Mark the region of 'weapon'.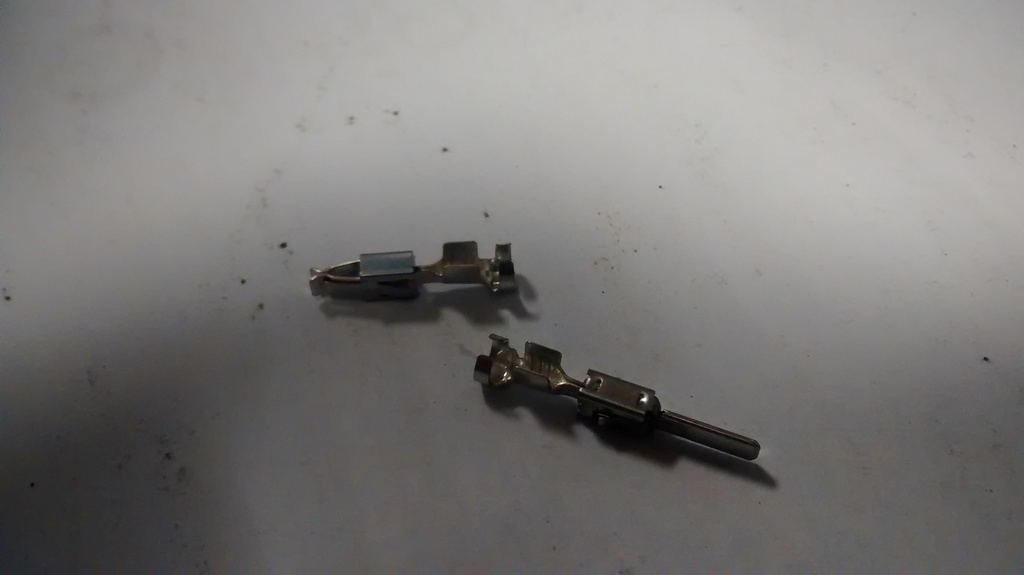
Region: <region>316, 225, 526, 321</region>.
